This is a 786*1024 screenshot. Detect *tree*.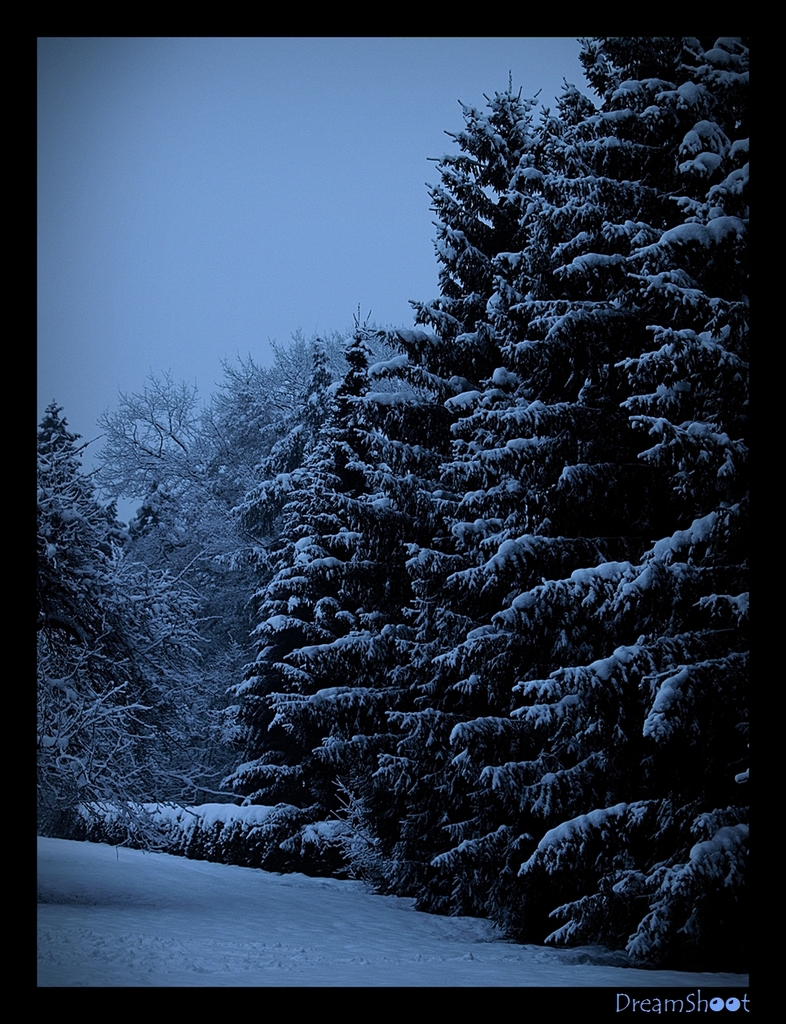
(left=31, top=399, right=205, bottom=804).
